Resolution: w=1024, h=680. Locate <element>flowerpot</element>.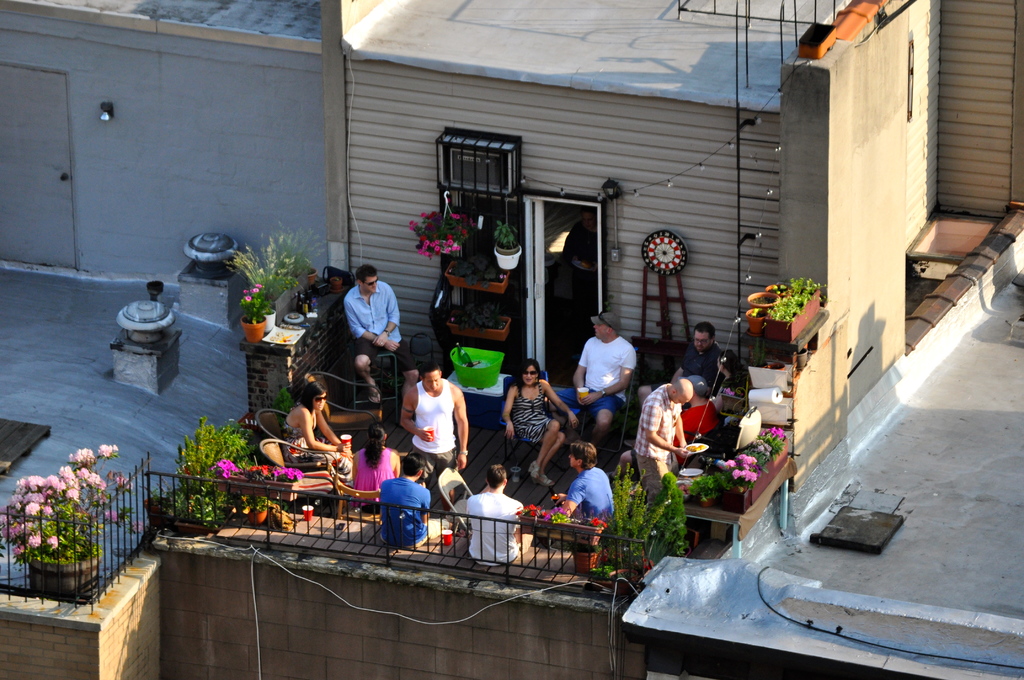
l=744, t=307, r=766, b=338.
